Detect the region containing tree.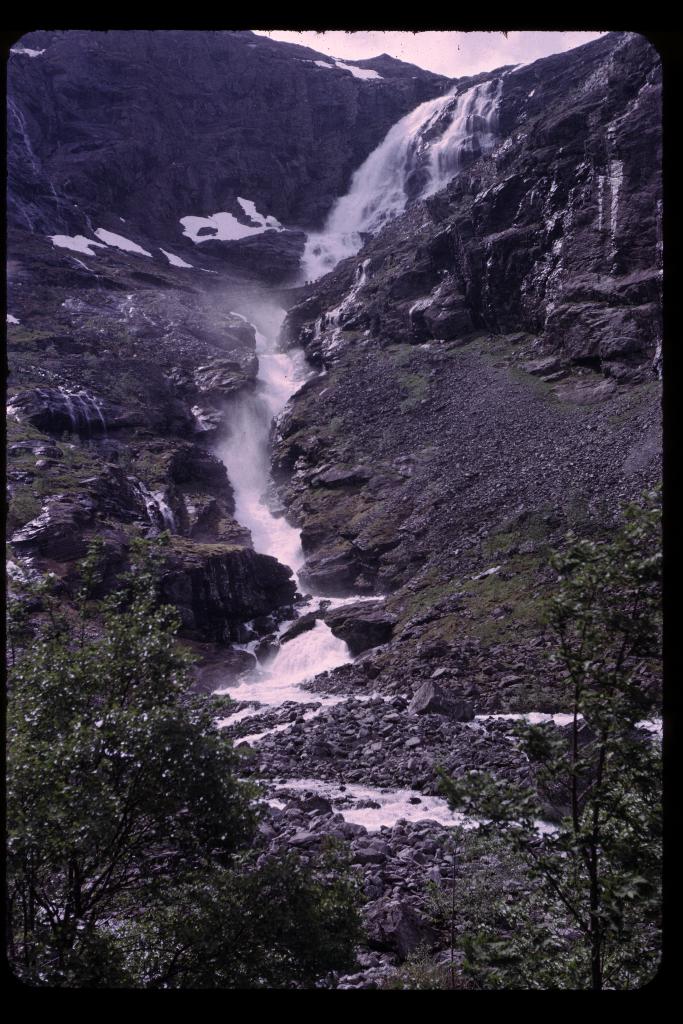
(x1=0, y1=531, x2=262, y2=1006).
